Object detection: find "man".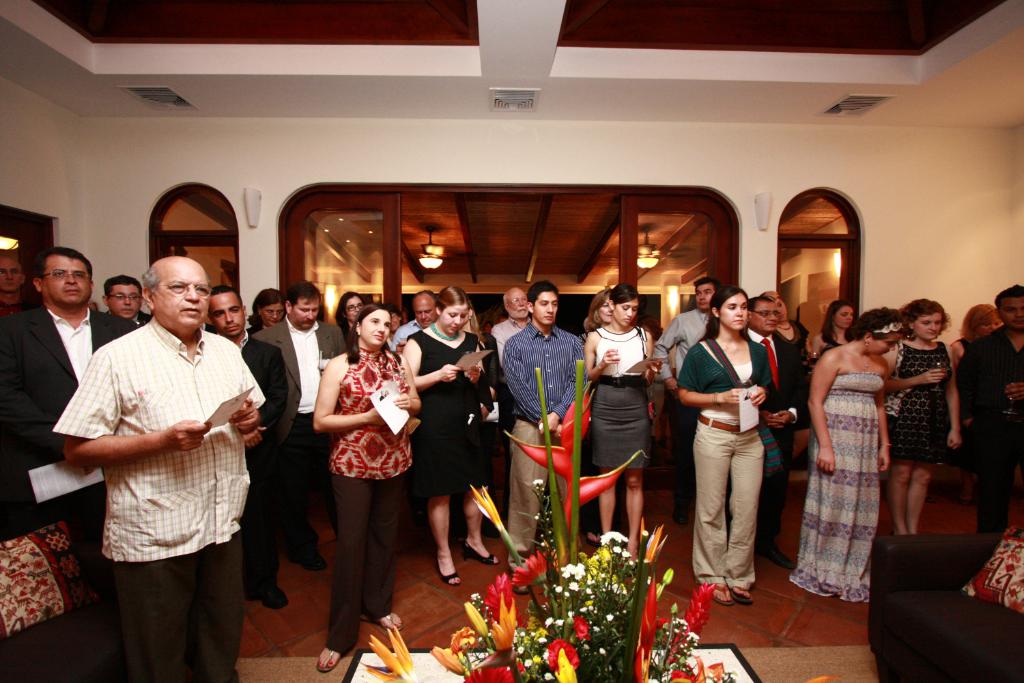
<box>390,288,438,352</box>.
